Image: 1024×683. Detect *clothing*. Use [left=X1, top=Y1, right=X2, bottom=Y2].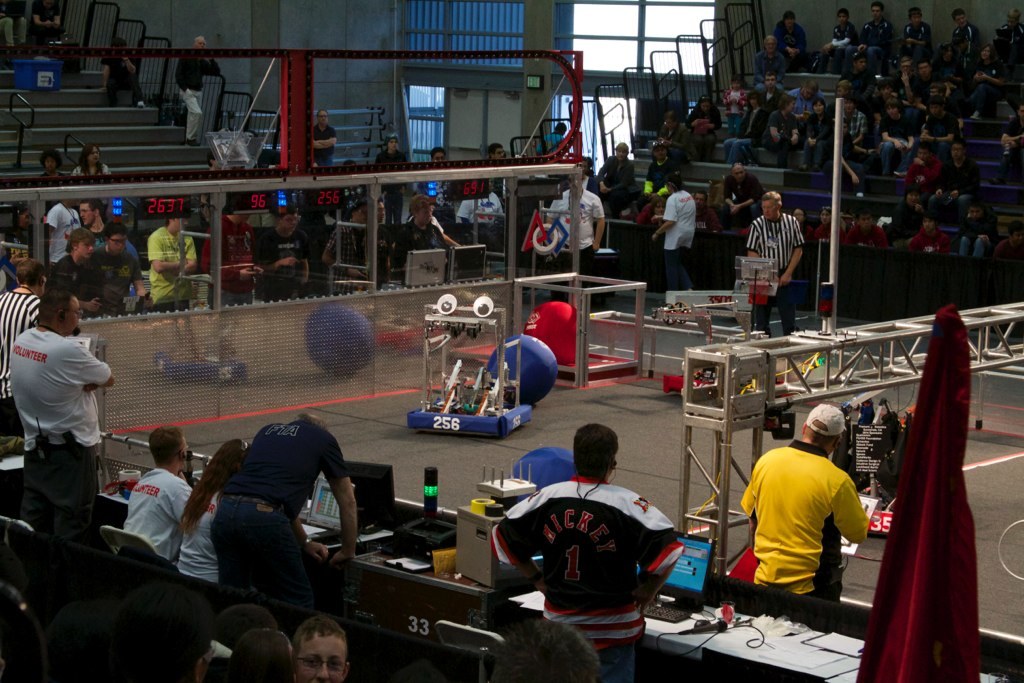
[left=600, top=159, right=634, bottom=215].
